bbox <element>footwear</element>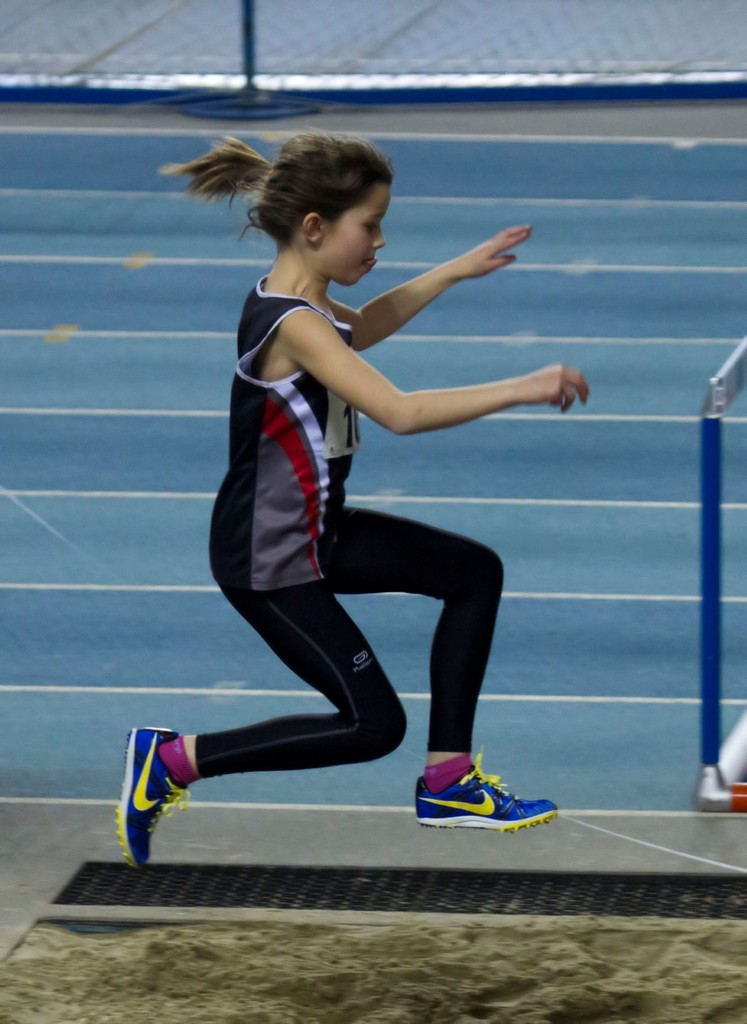
region(414, 745, 568, 833)
